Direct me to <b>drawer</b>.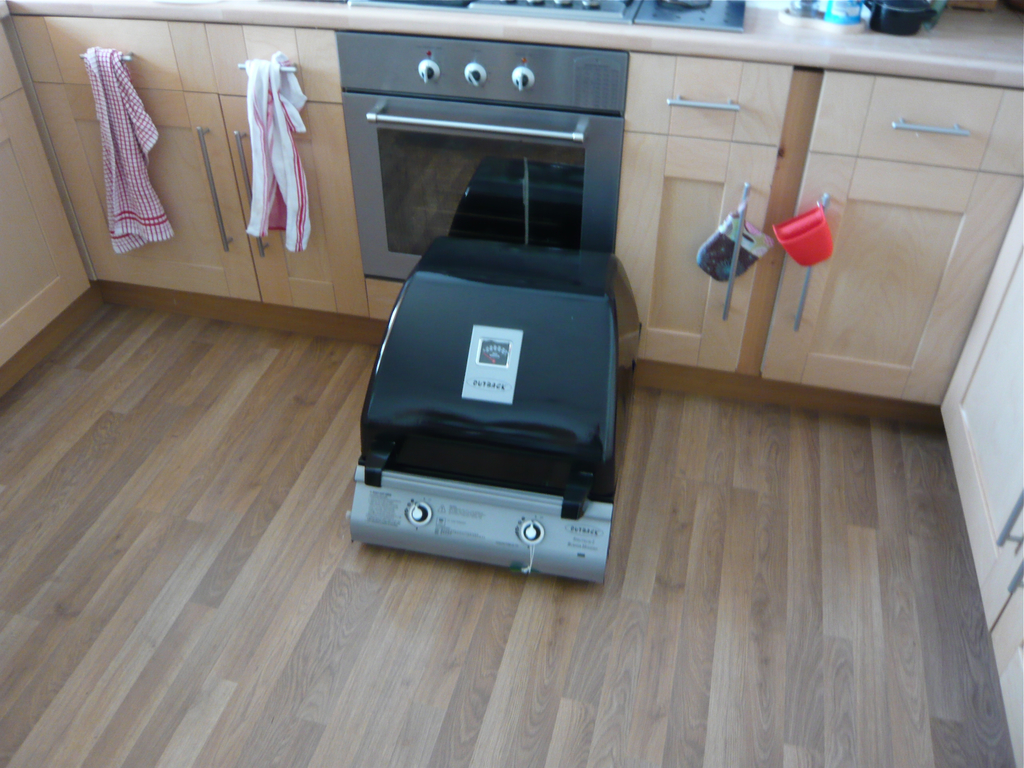
Direction: l=9, t=16, r=211, b=90.
